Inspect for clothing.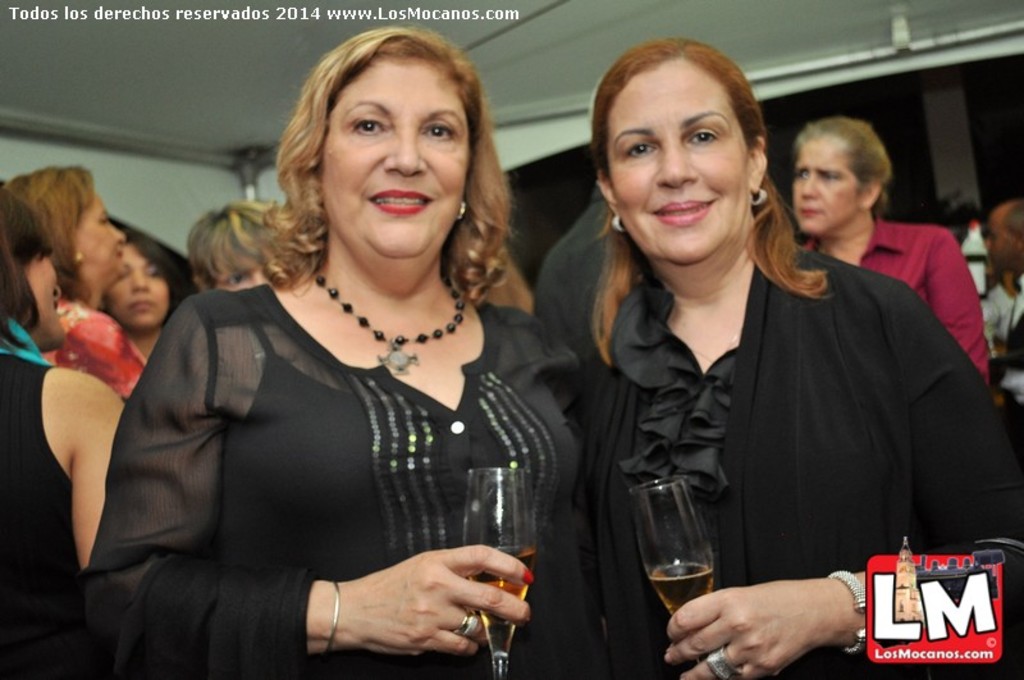
Inspection: detection(0, 320, 99, 679).
